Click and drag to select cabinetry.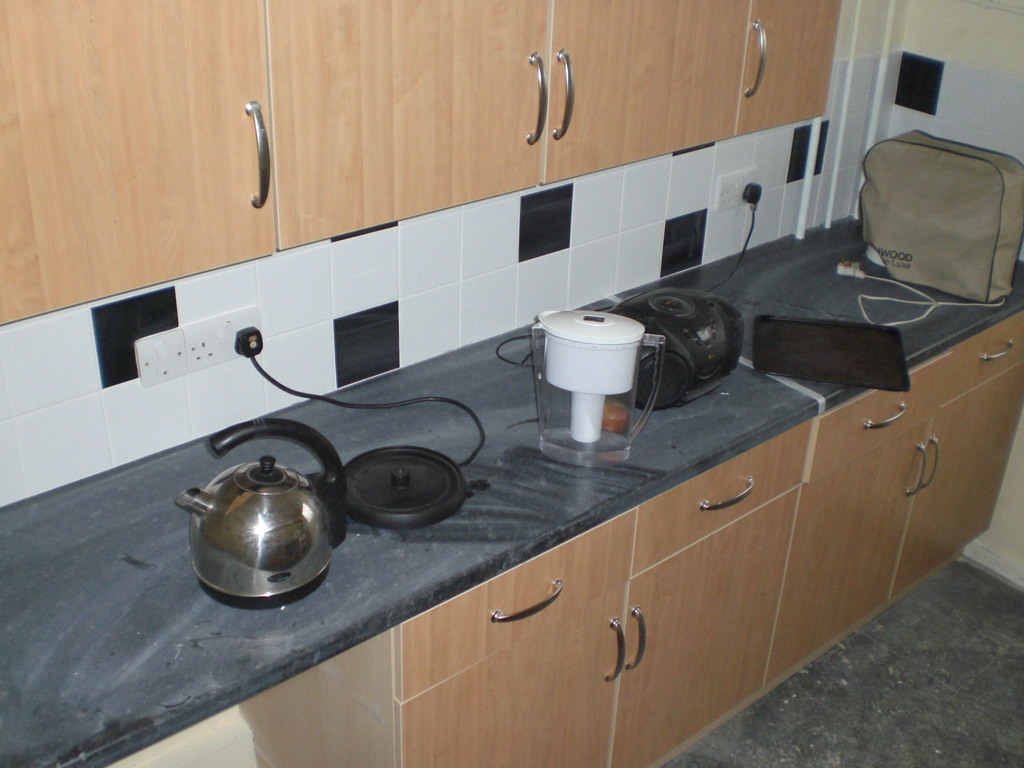
Selection: select_region(0, 0, 839, 324).
